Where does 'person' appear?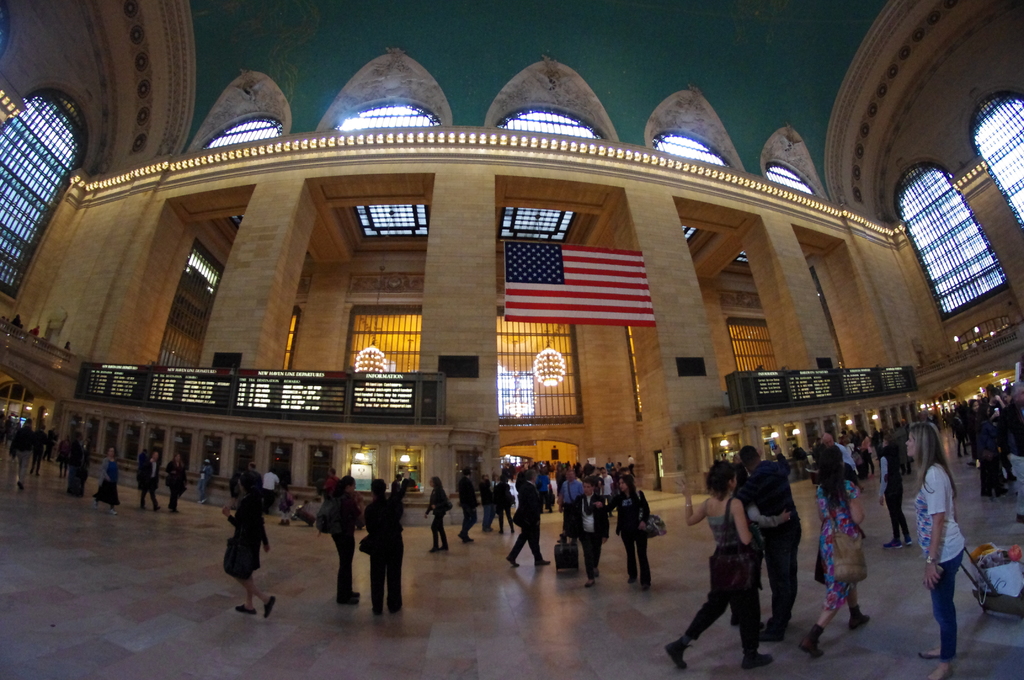
Appears at <bbox>505, 471, 544, 567</bbox>.
